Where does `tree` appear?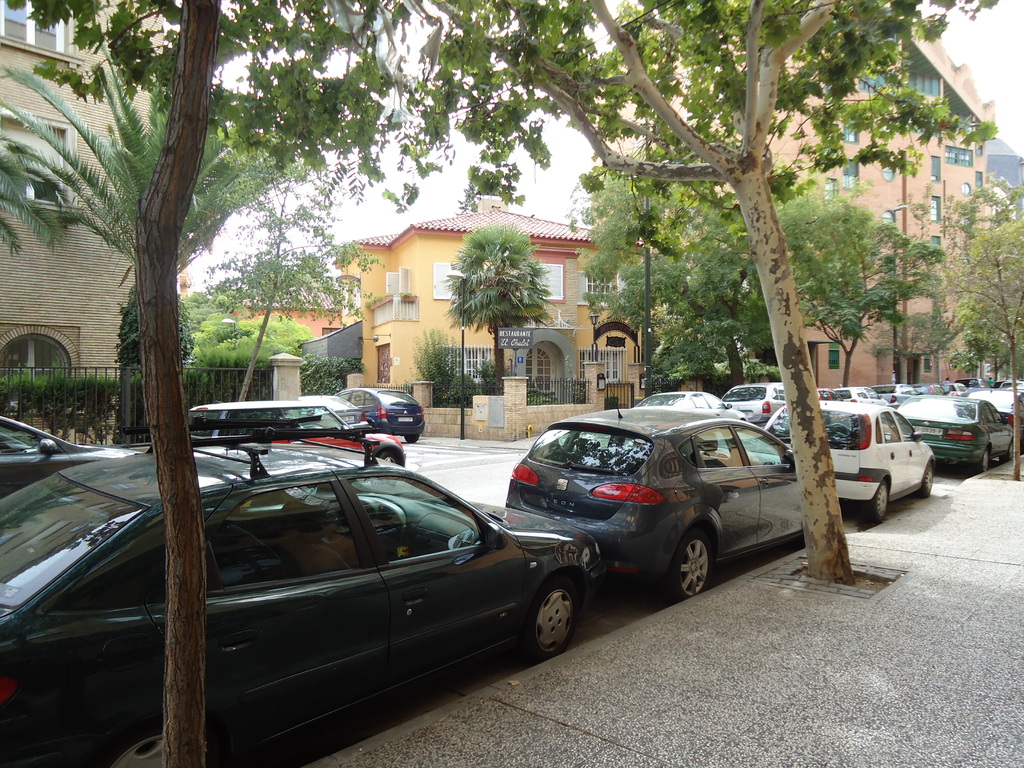
Appears at l=933, t=180, r=1023, b=378.
